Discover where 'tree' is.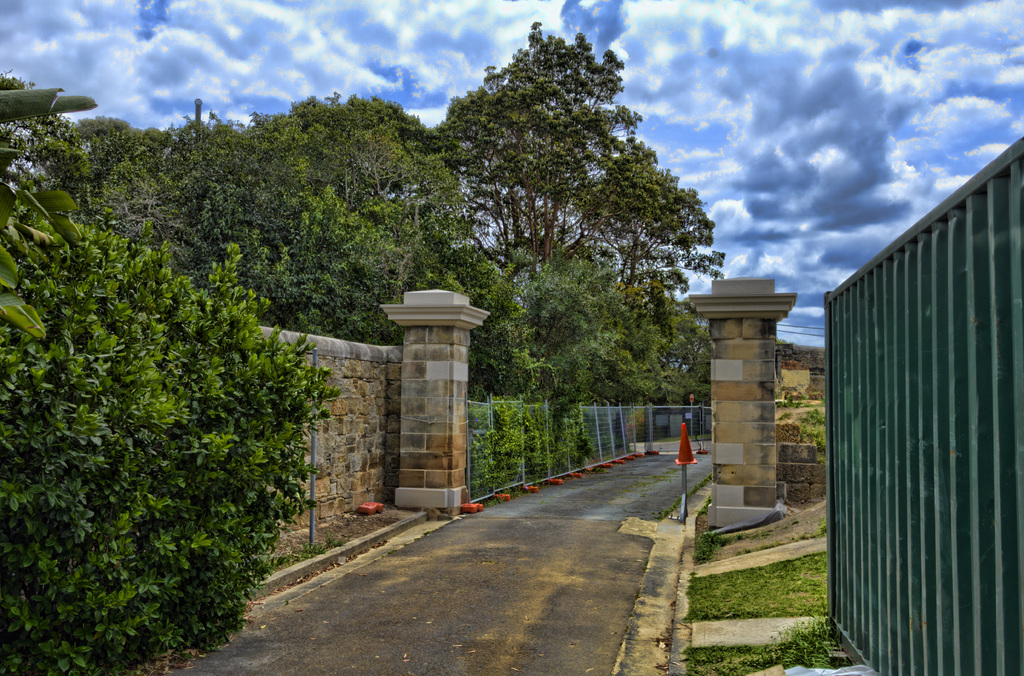
Discovered at 512,240,623,465.
